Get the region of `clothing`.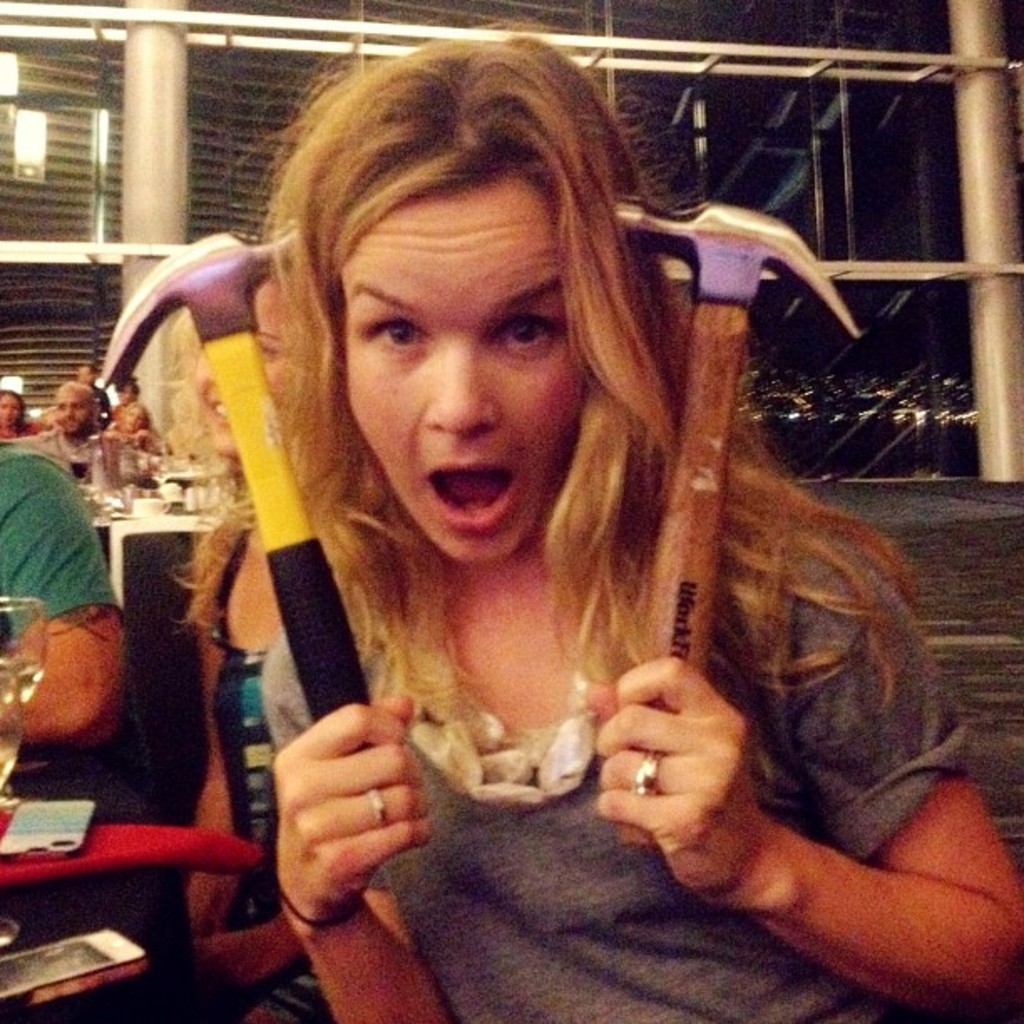
<bbox>0, 438, 131, 646</bbox>.
